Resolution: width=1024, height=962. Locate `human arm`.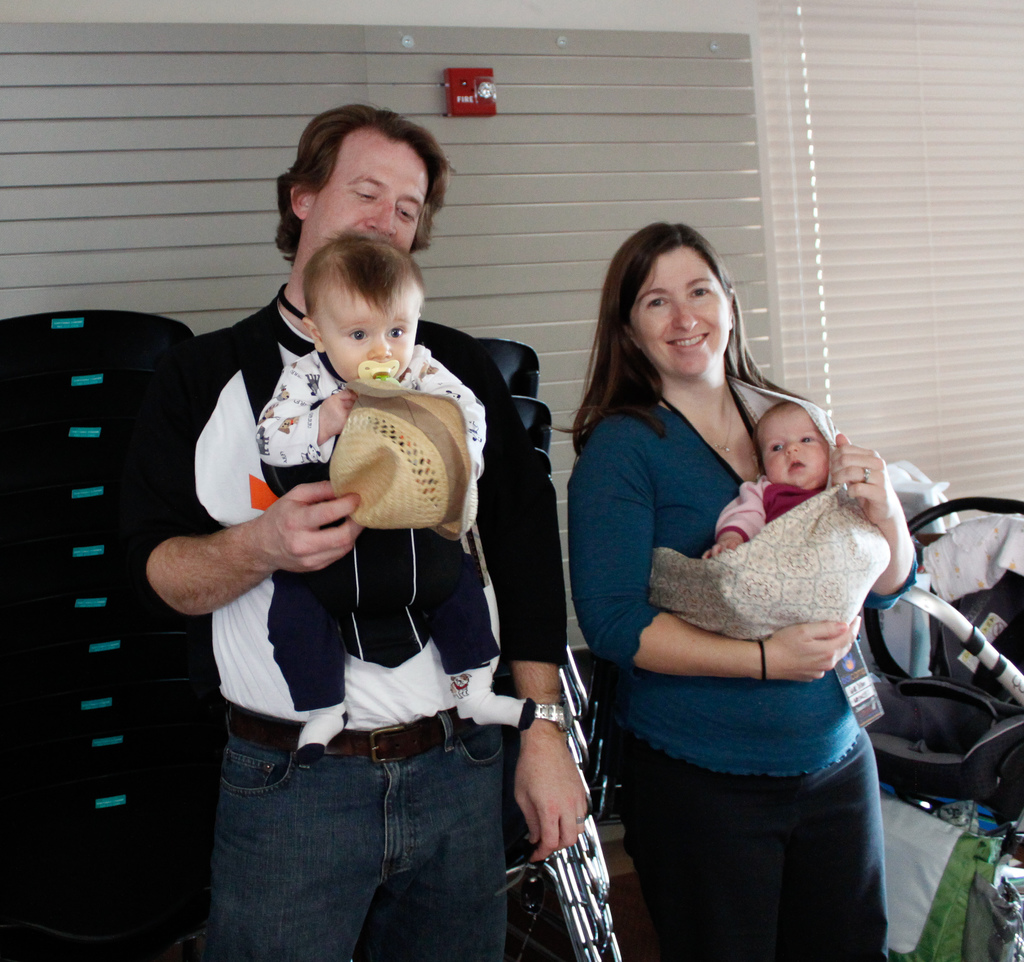
{"left": 563, "top": 421, "right": 863, "bottom": 689}.
